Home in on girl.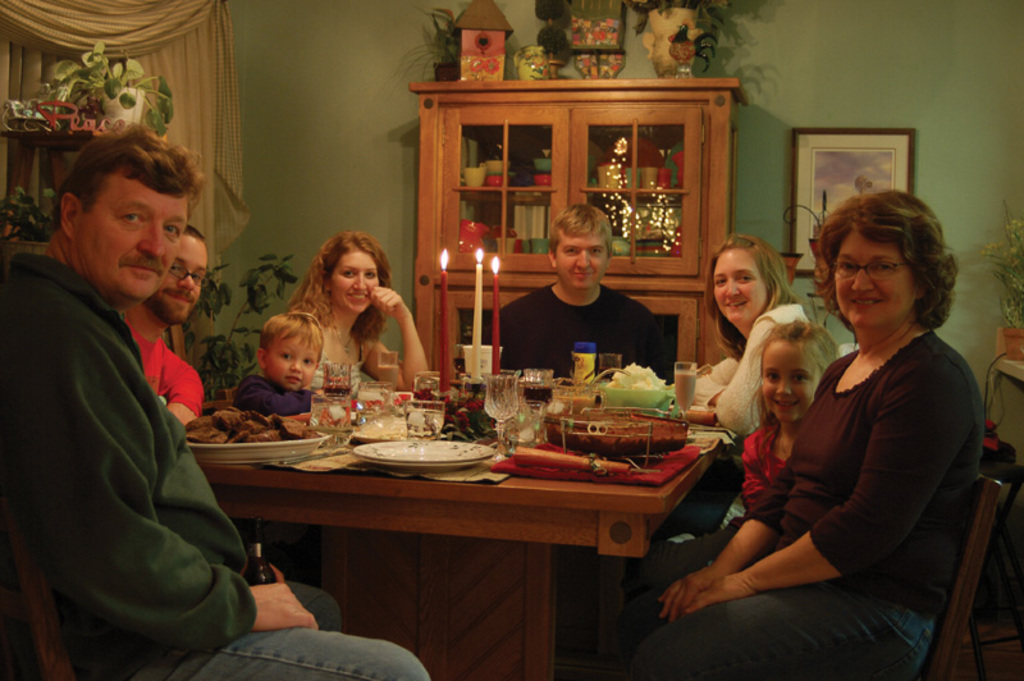
Homed in at {"left": 637, "top": 319, "right": 842, "bottom": 594}.
